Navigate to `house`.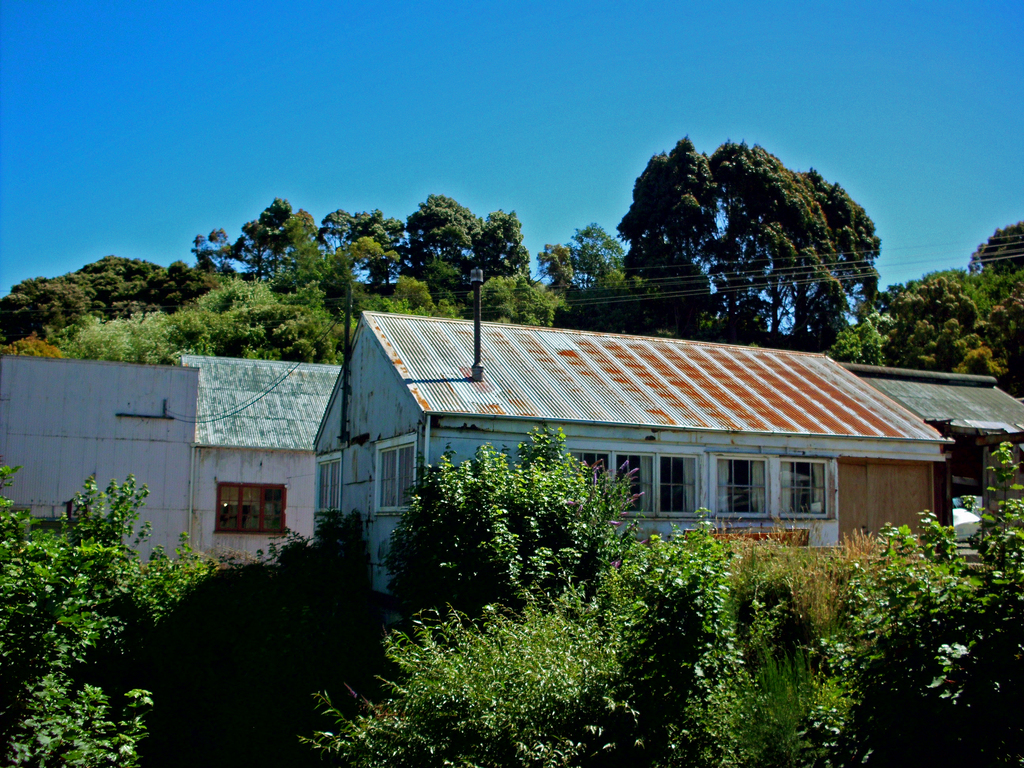
Navigation target: 186 320 388 600.
